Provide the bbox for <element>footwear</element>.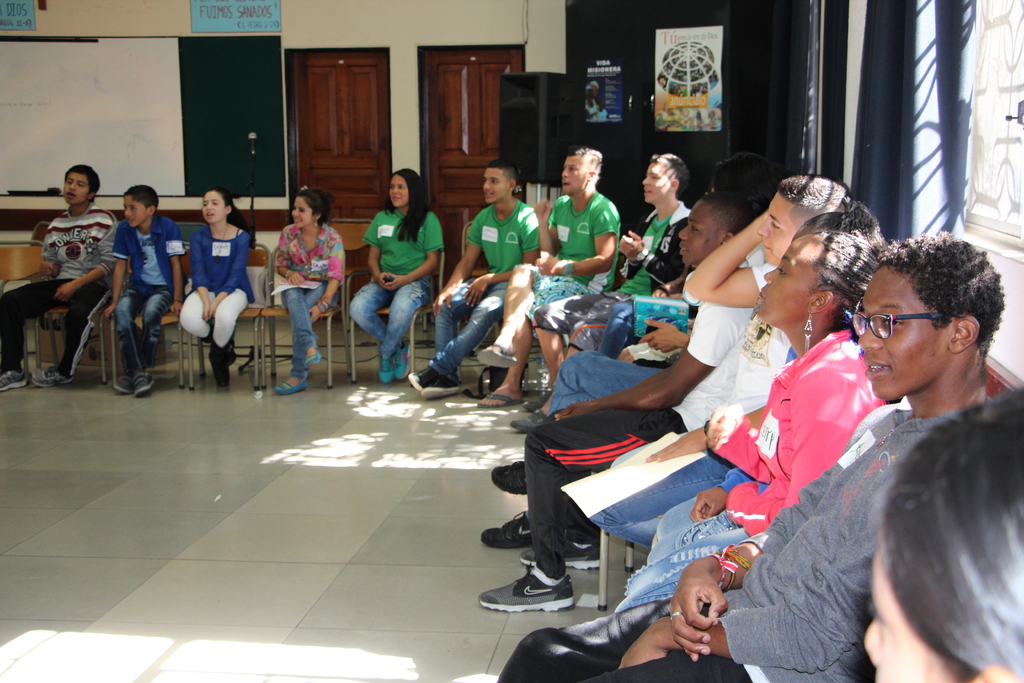
(28, 361, 77, 390).
